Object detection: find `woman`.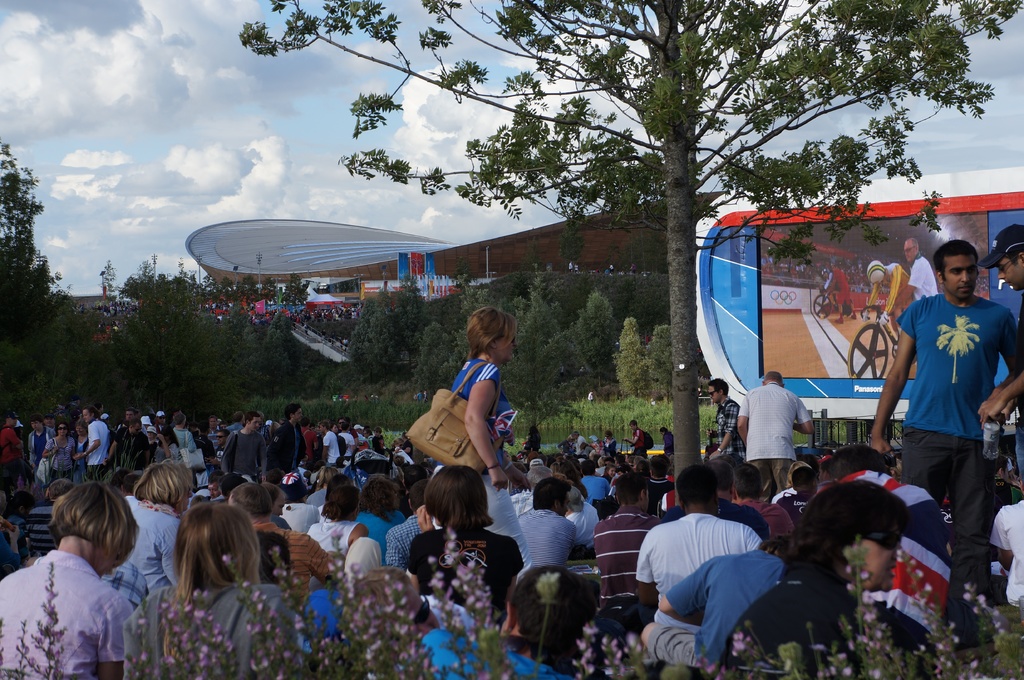
[604,430,617,451].
